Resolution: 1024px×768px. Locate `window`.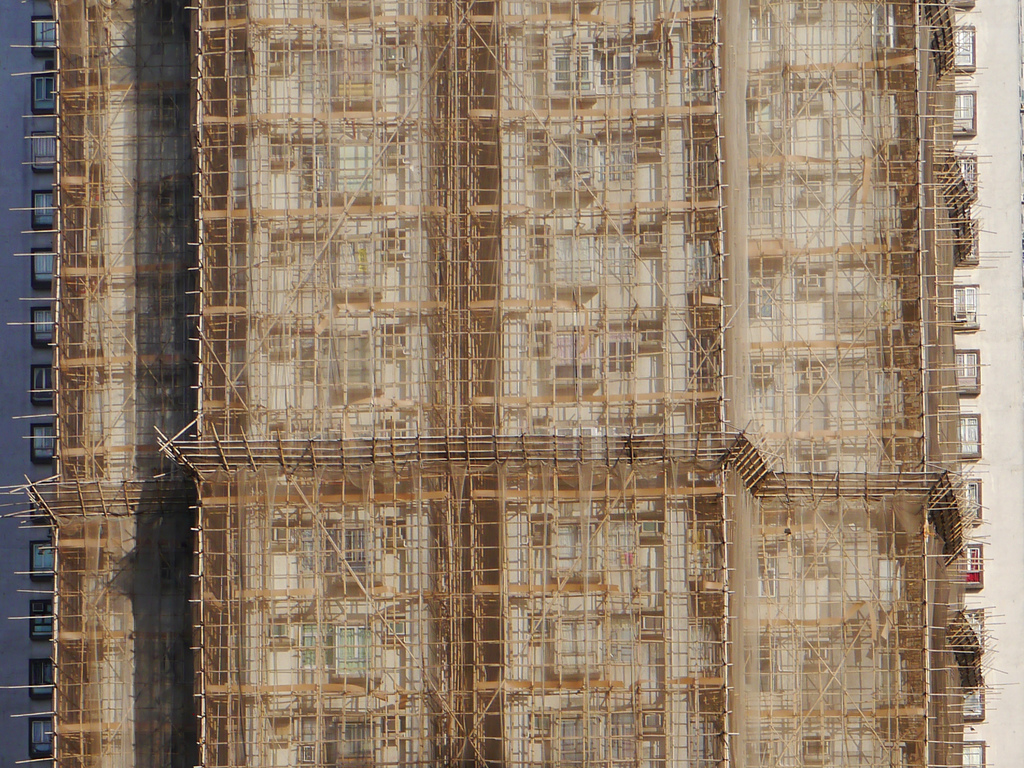
22,479,51,531.
